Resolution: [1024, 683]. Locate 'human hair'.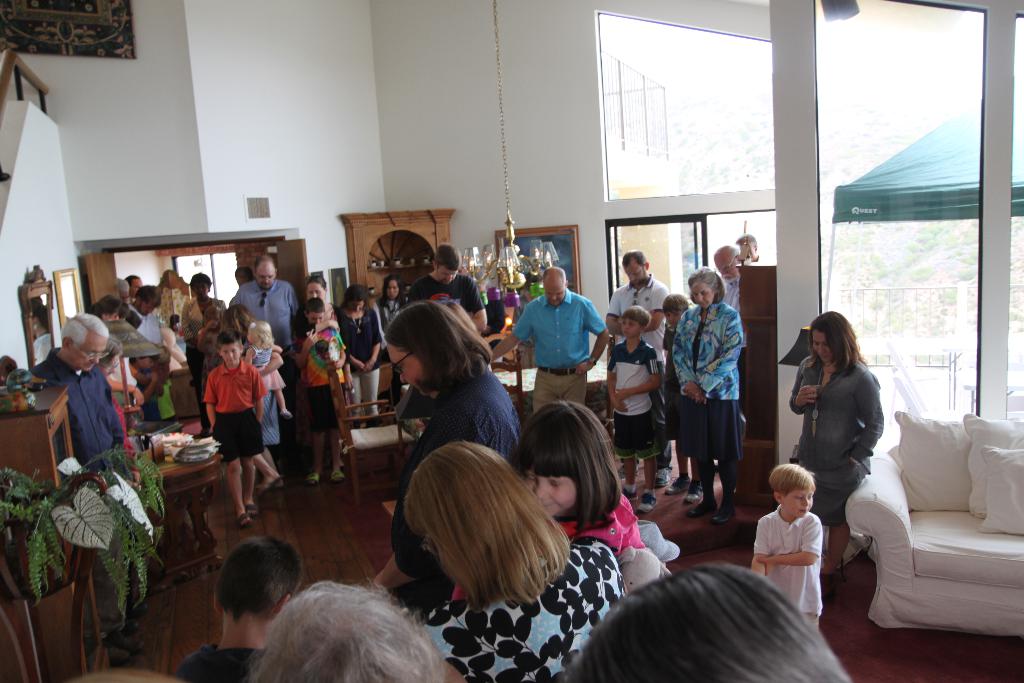
[716, 243, 739, 265].
